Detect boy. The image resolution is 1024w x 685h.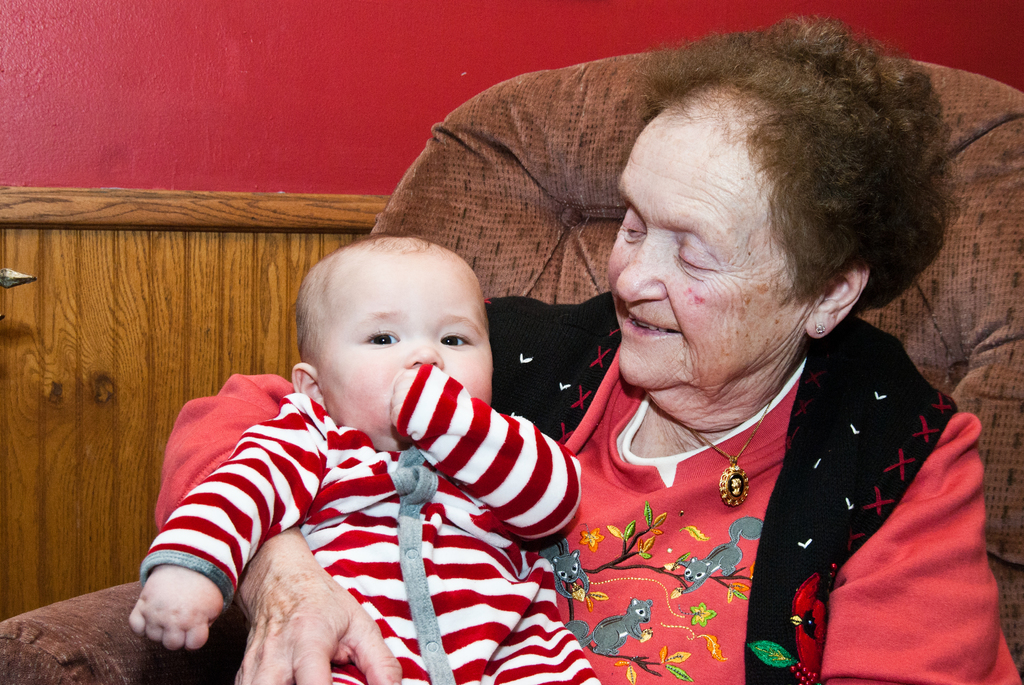
detection(125, 230, 601, 684).
